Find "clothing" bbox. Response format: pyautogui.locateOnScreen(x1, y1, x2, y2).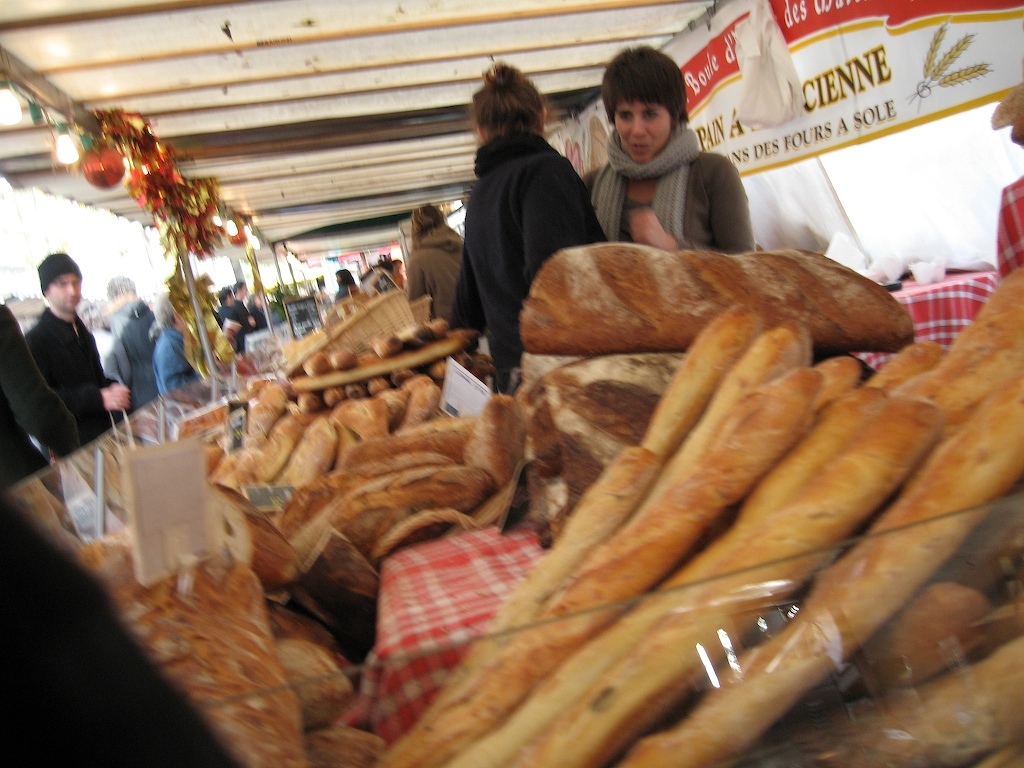
pyautogui.locateOnScreen(454, 126, 598, 390).
